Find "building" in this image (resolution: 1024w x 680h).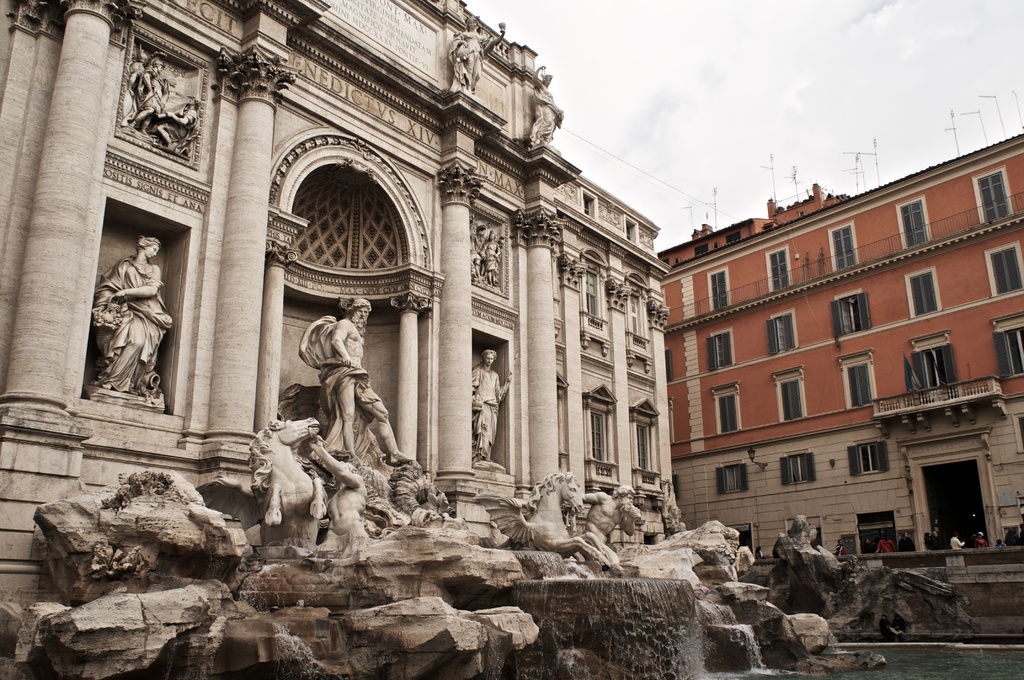
l=661, t=128, r=1023, b=559.
